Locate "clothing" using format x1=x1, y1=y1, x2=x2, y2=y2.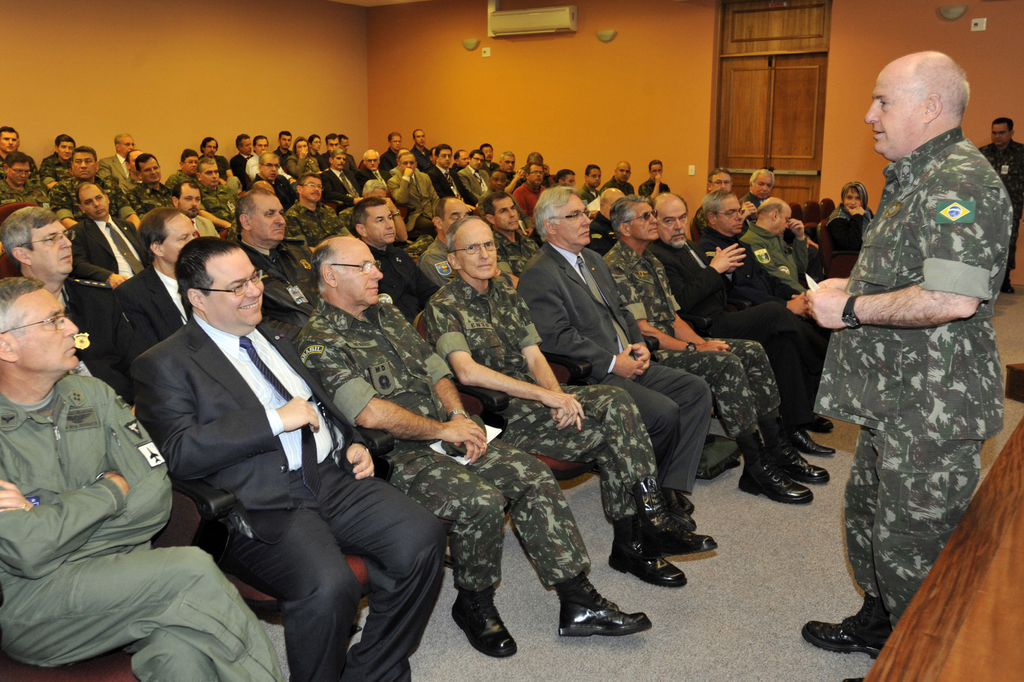
x1=197, y1=152, x2=244, y2=195.
